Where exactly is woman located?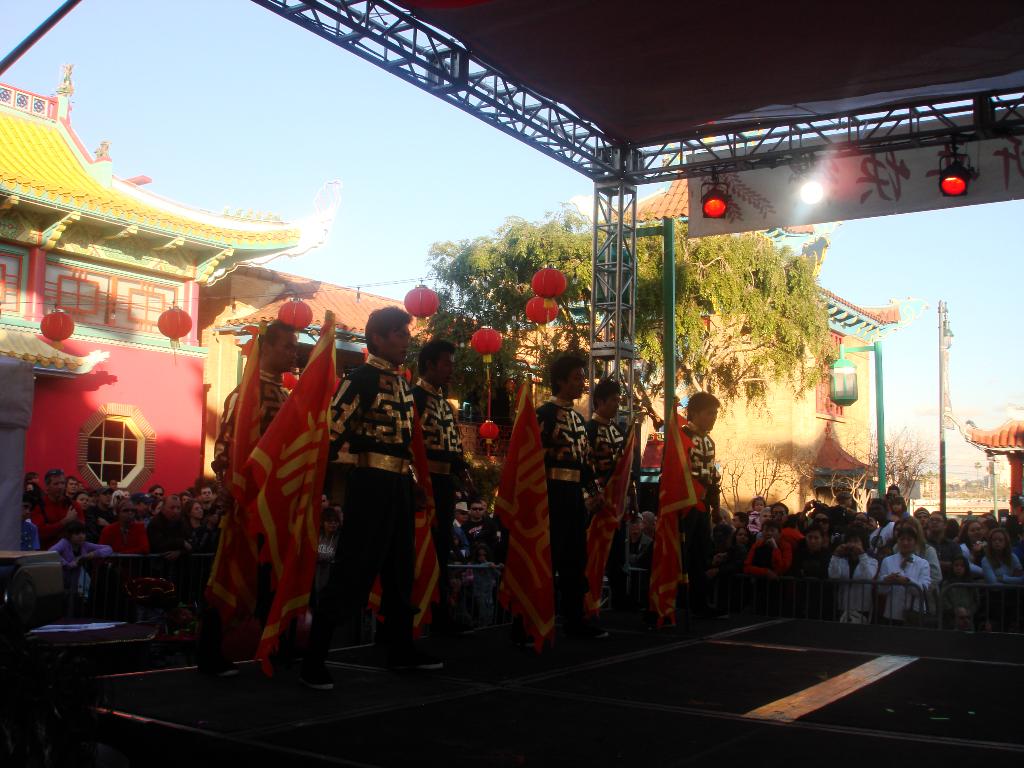
Its bounding box is select_region(735, 527, 760, 550).
